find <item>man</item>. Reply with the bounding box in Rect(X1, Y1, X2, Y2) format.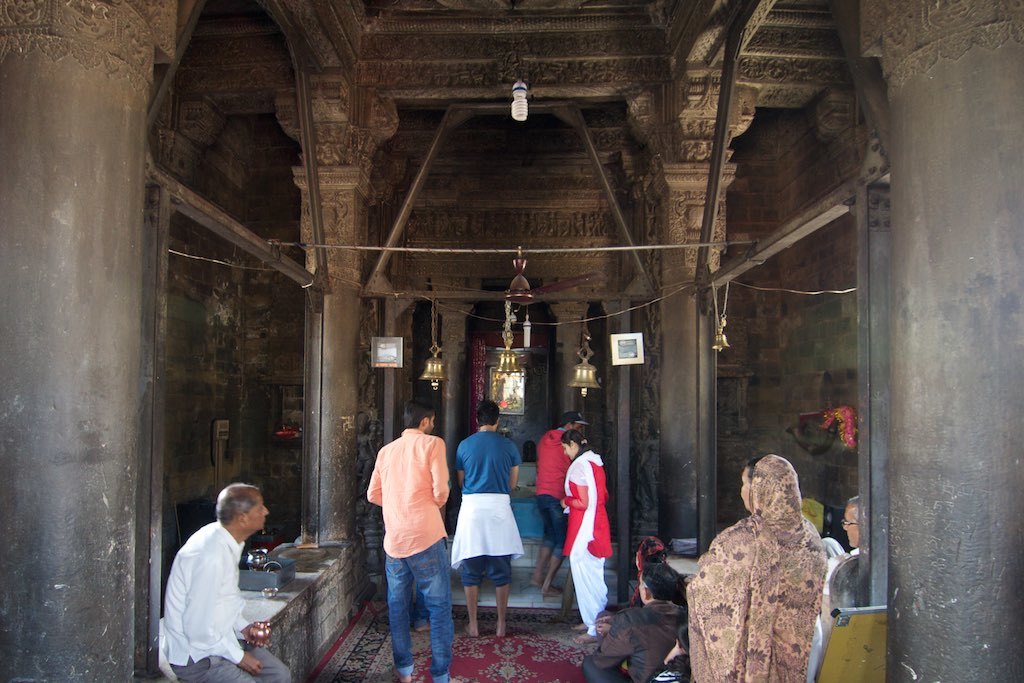
Rect(363, 395, 461, 682).
